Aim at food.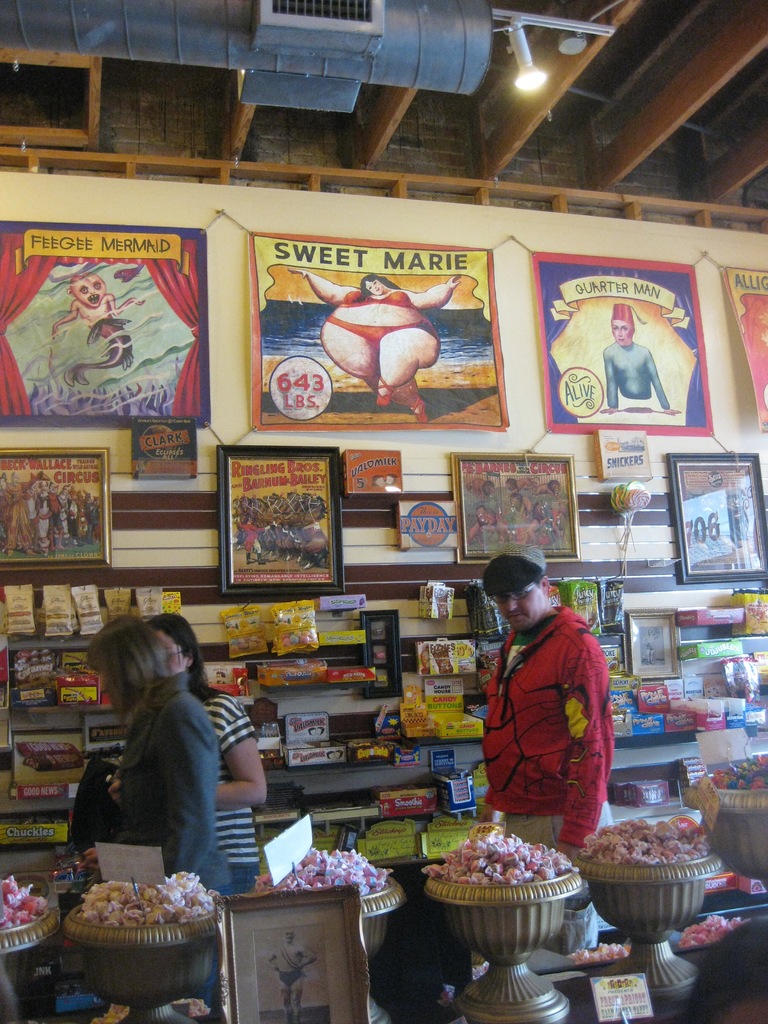
Aimed at [x1=307, y1=724, x2=324, y2=734].
